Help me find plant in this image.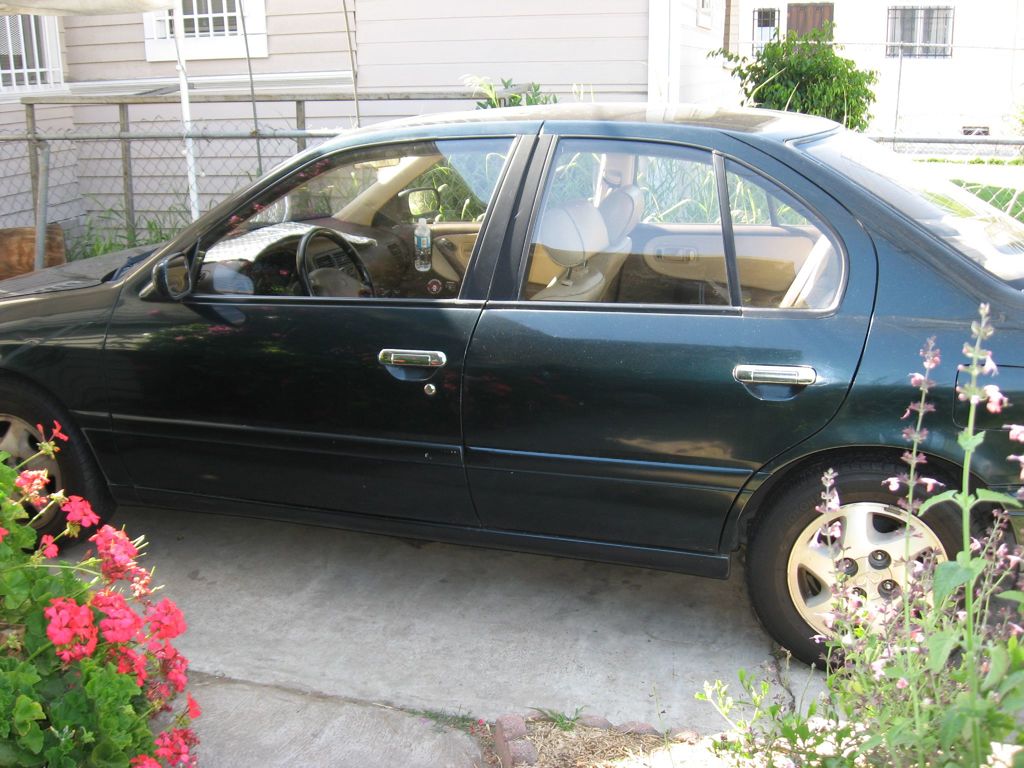
Found it: <bbox>64, 191, 224, 265</bbox>.
